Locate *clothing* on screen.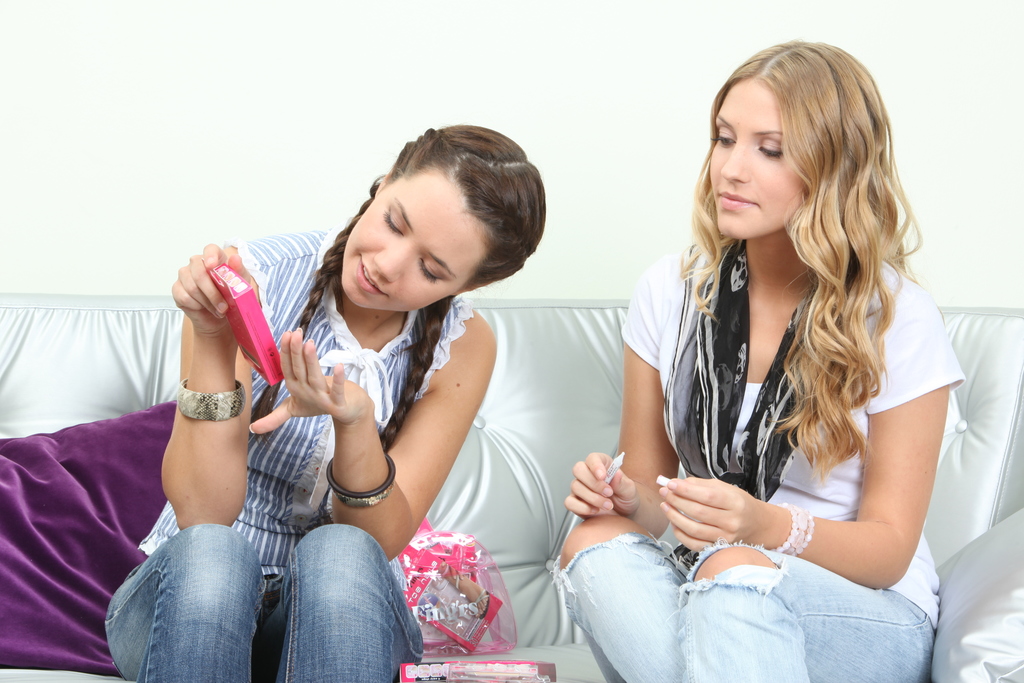
On screen at bbox=[548, 234, 974, 682].
